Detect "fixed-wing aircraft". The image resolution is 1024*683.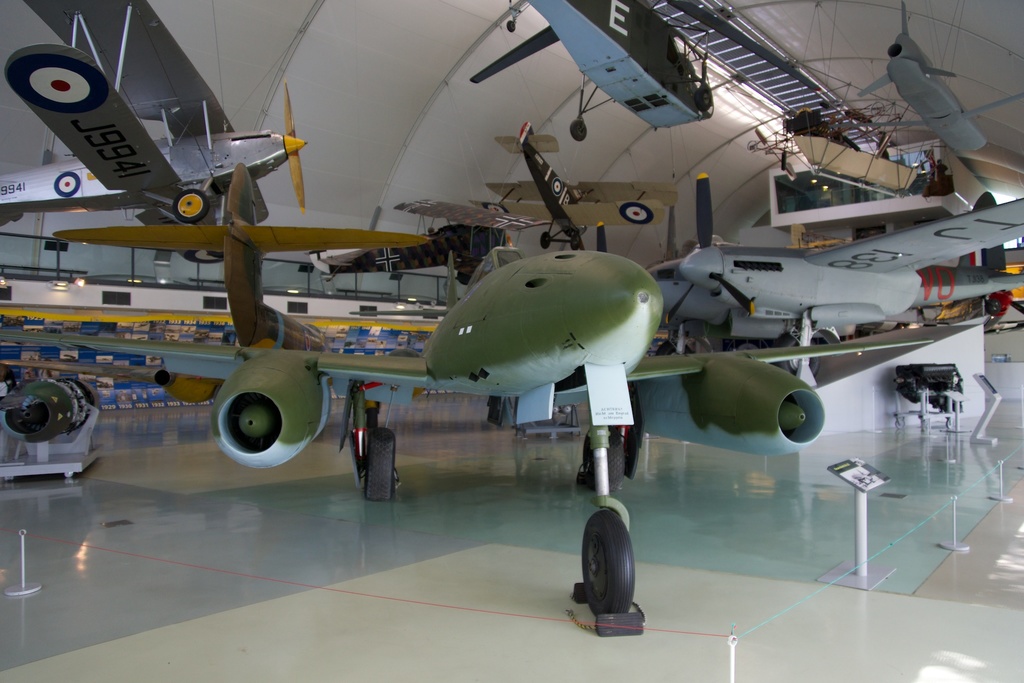
<region>45, 162, 414, 357</region>.
